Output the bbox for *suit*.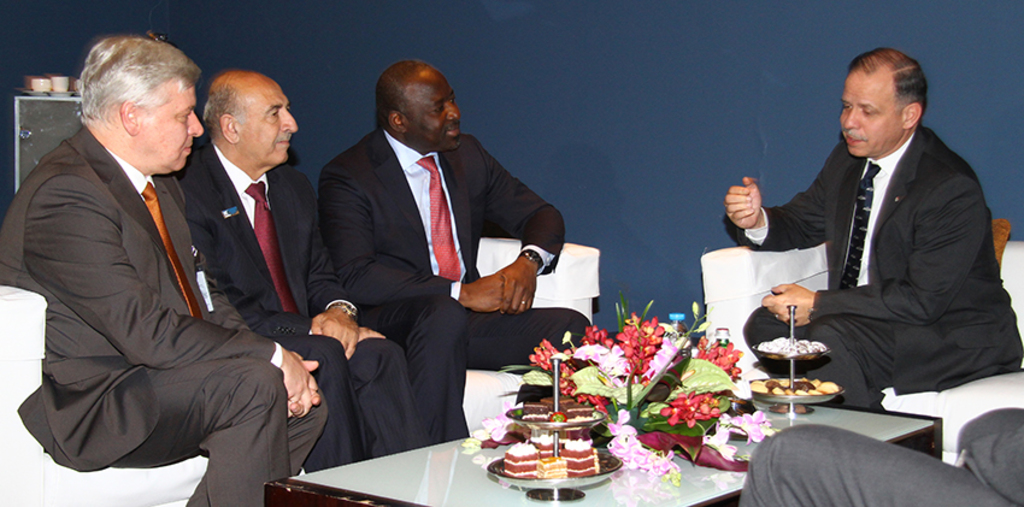
Rect(0, 131, 325, 506).
